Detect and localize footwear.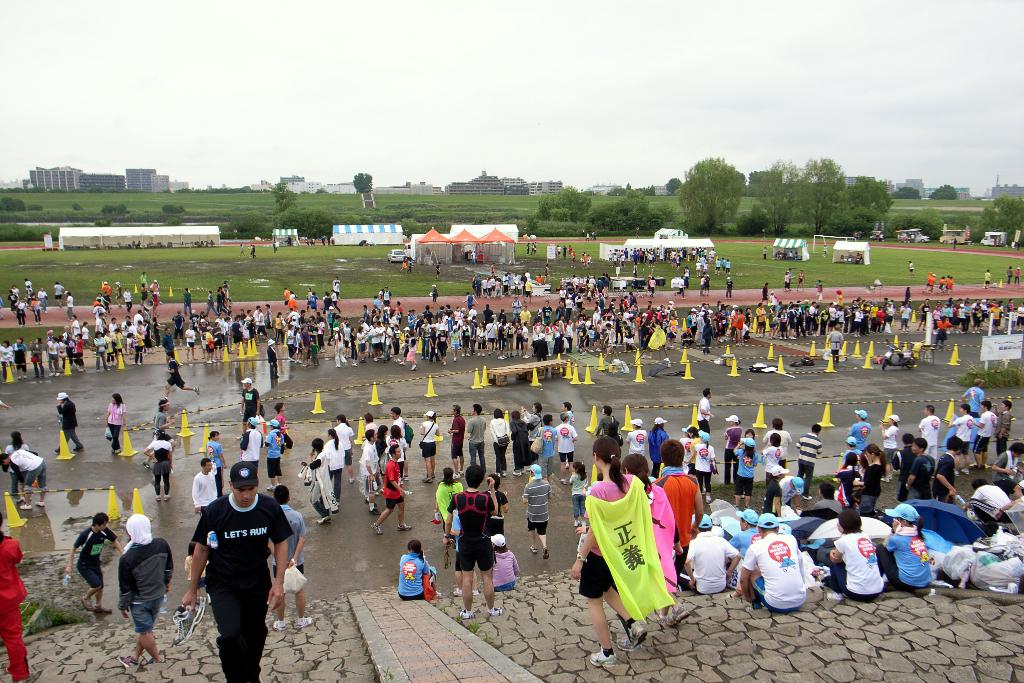
Localized at [570, 520, 582, 530].
